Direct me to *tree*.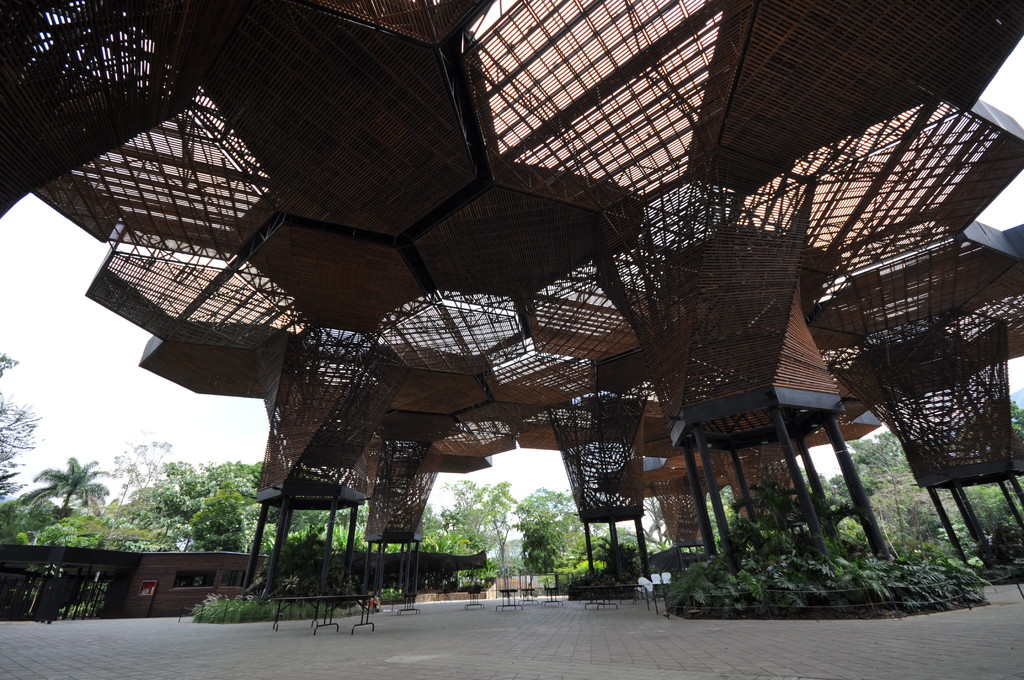
Direction: rect(708, 492, 735, 547).
